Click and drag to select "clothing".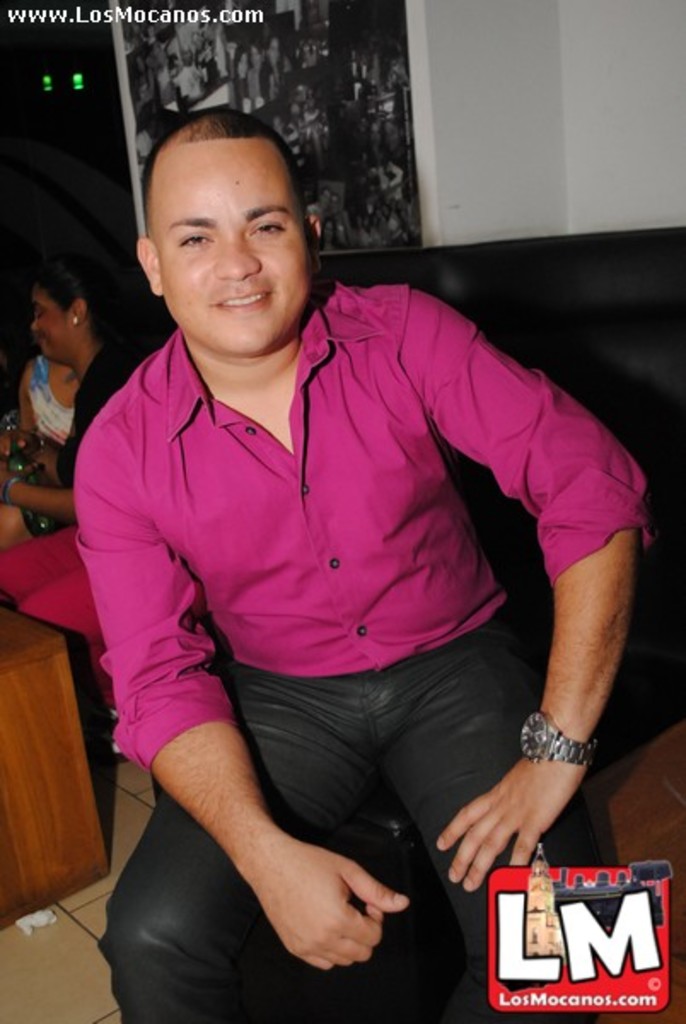
Selection: select_region(31, 353, 73, 439).
